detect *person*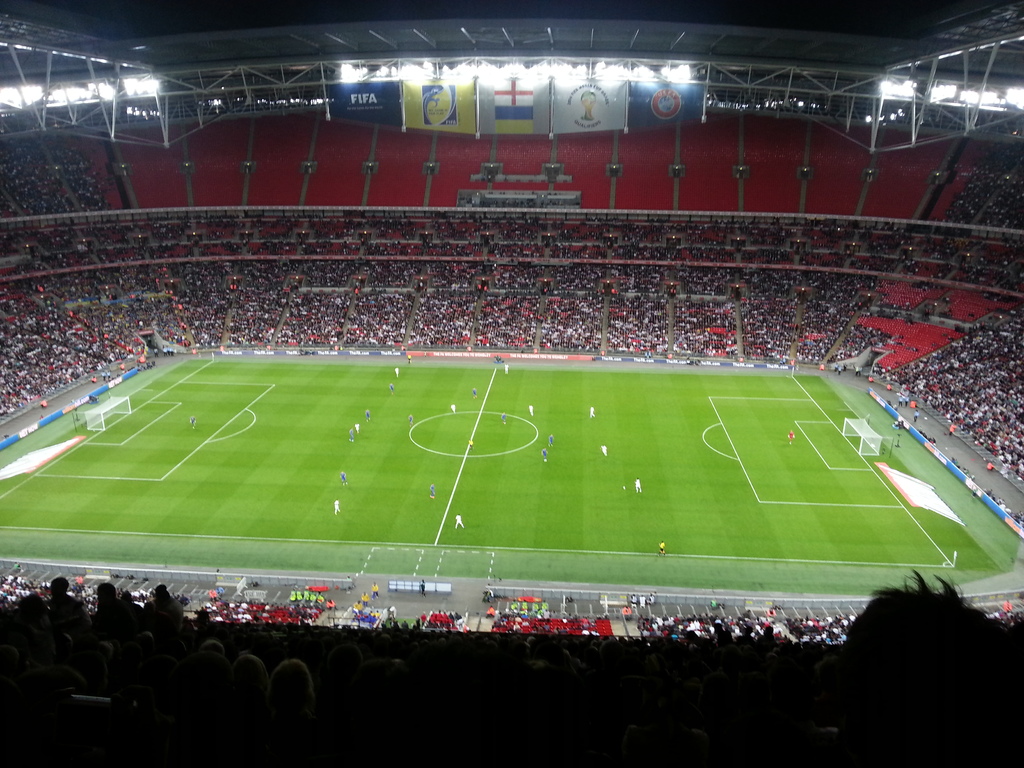
<box>654,538,663,554</box>
